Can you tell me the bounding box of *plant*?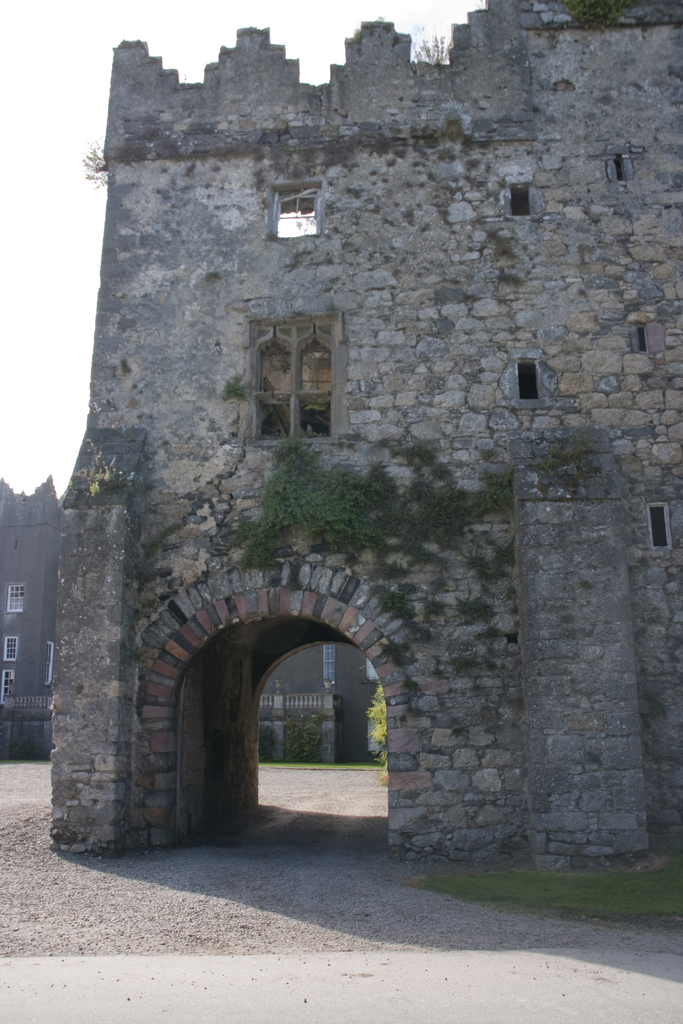
pyautogui.locateOnScreen(210, 139, 264, 160).
